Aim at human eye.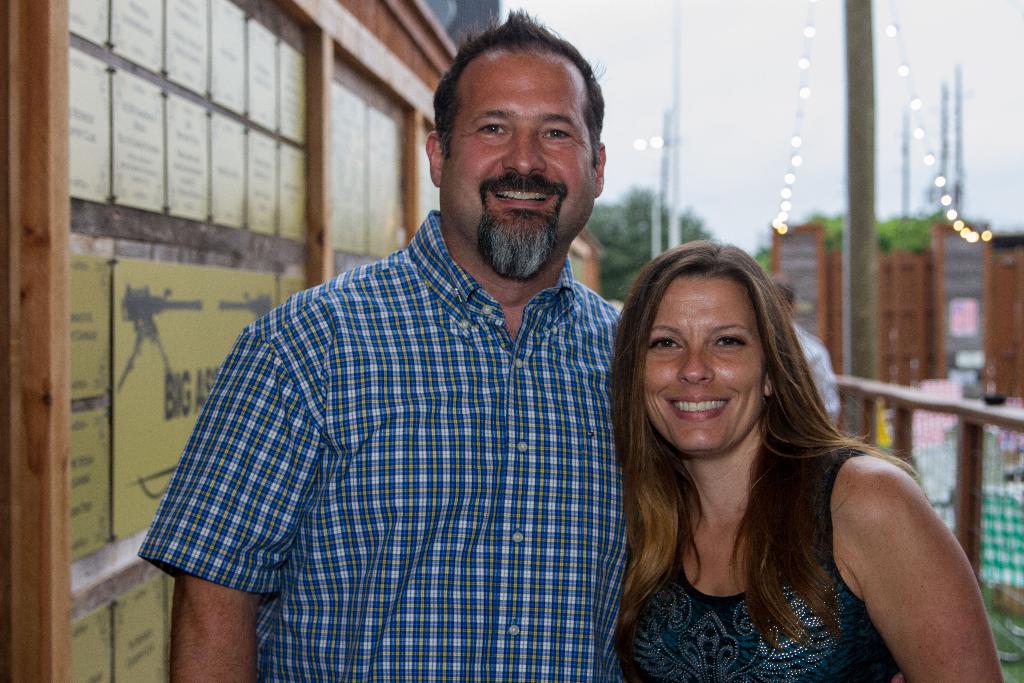
Aimed at 535:120:575:145.
